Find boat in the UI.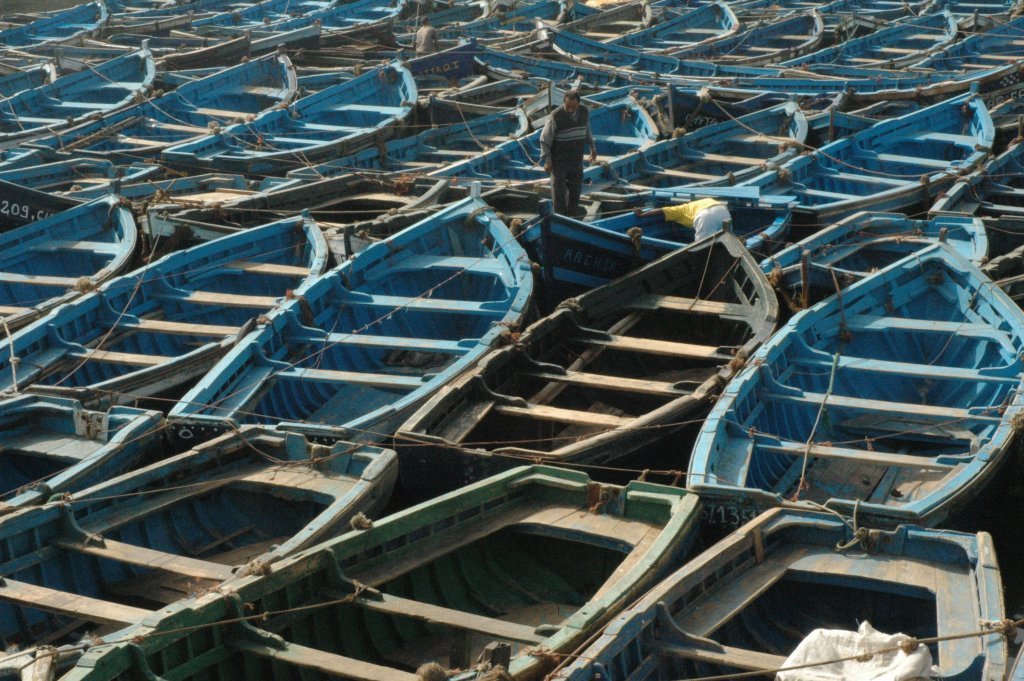
UI element at 546:501:1009:680.
